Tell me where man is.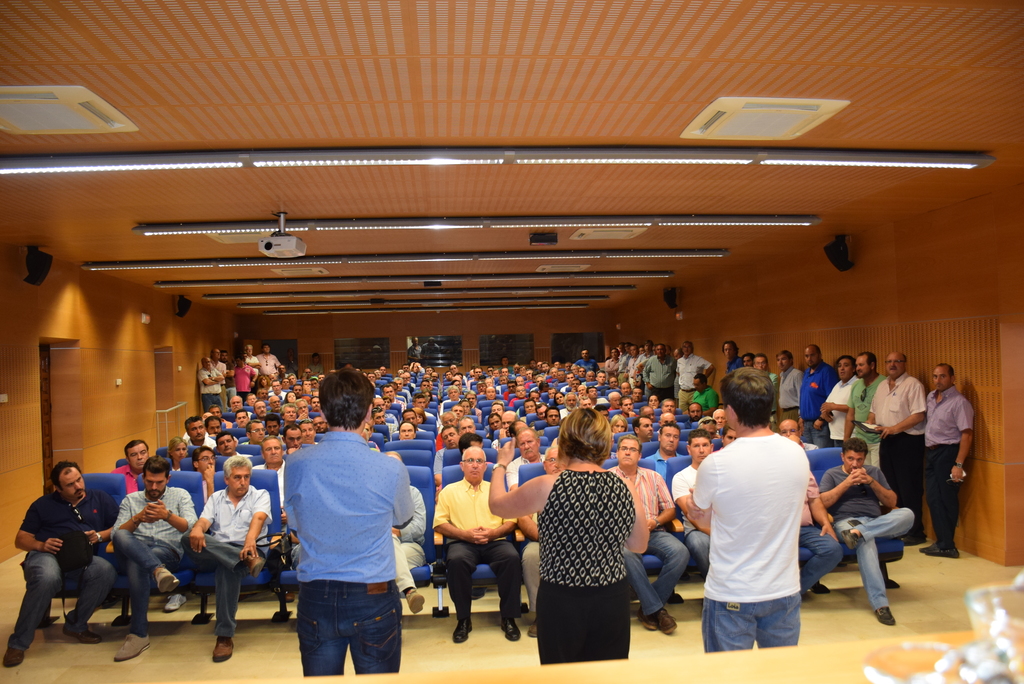
man is at <region>819, 356, 861, 445</region>.
